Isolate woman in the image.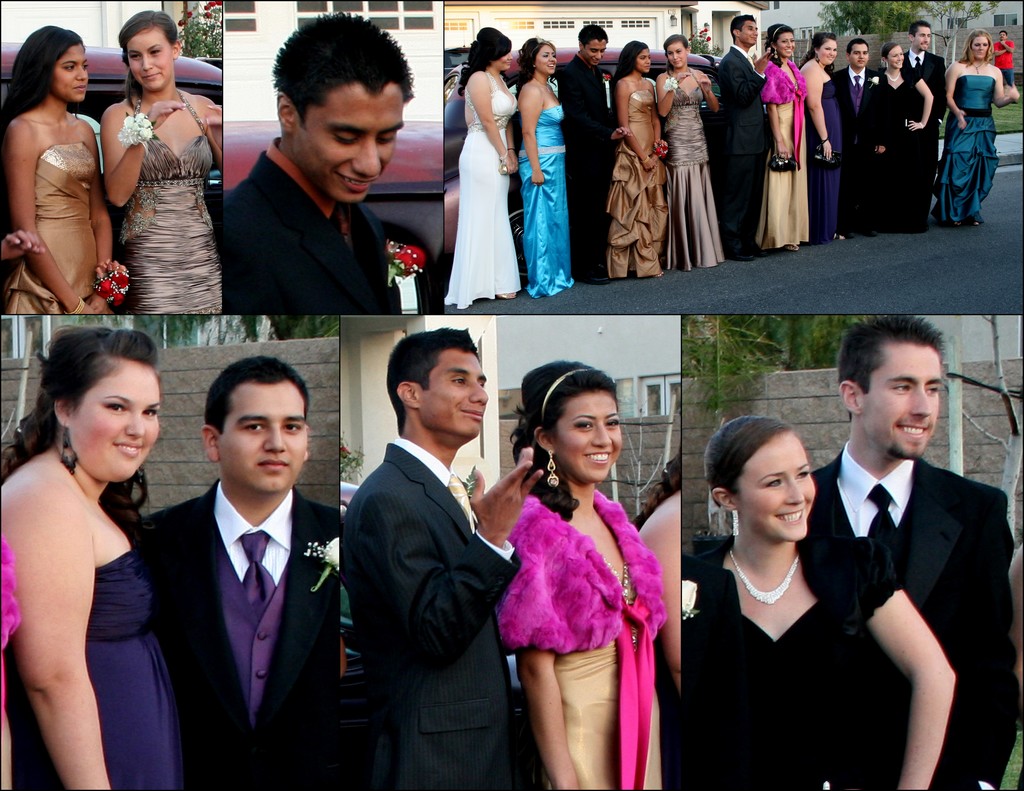
Isolated region: {"left": 98, "top": 8, "right": 225, "bottom": 317}.
